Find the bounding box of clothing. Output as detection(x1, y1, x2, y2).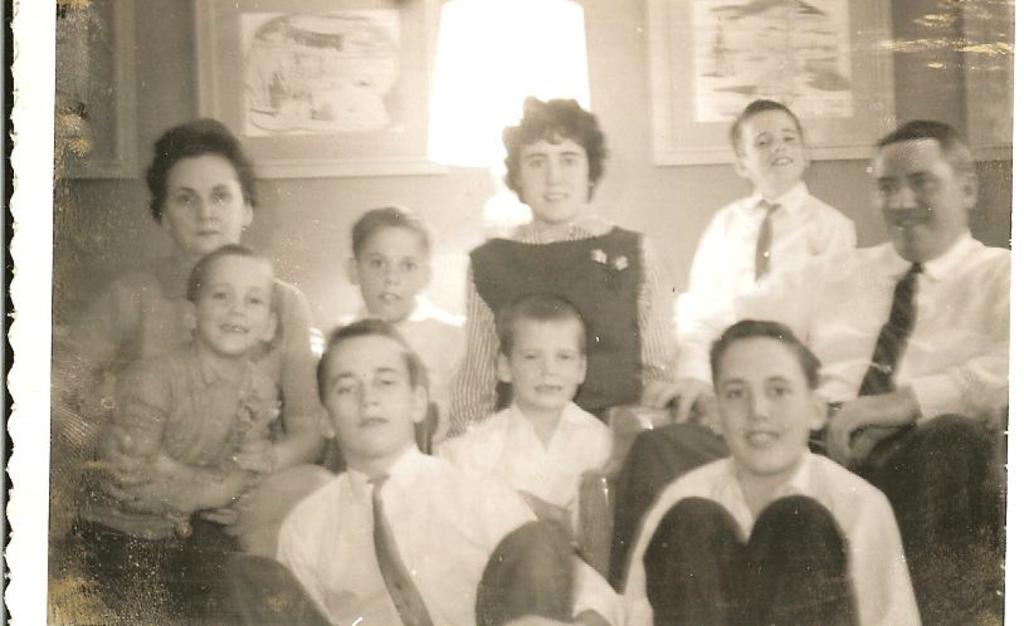
detection(626, 446, 923, 625).
